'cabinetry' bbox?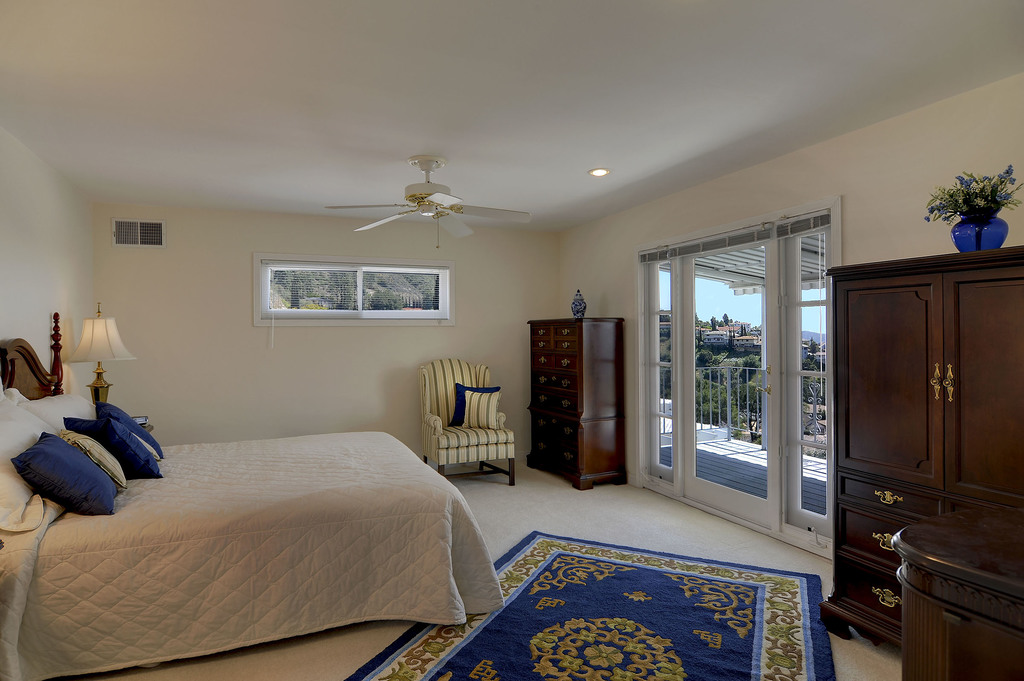
532 436 550 455
